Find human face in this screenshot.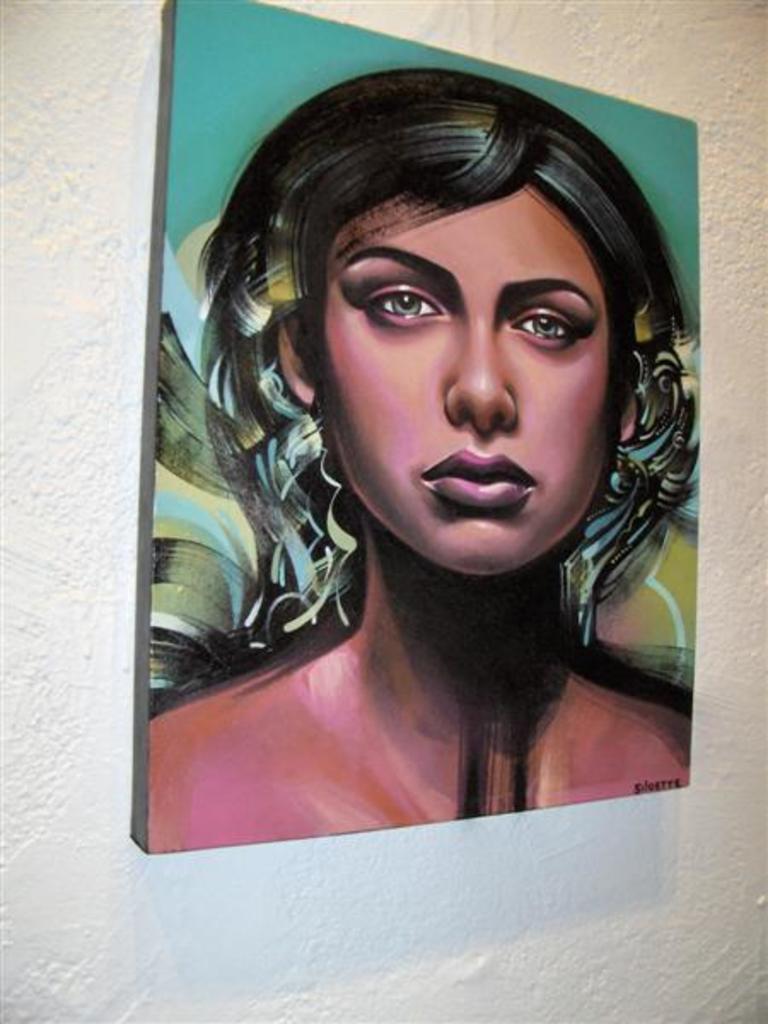
The bounding box for human face is 316:184:606:575.
